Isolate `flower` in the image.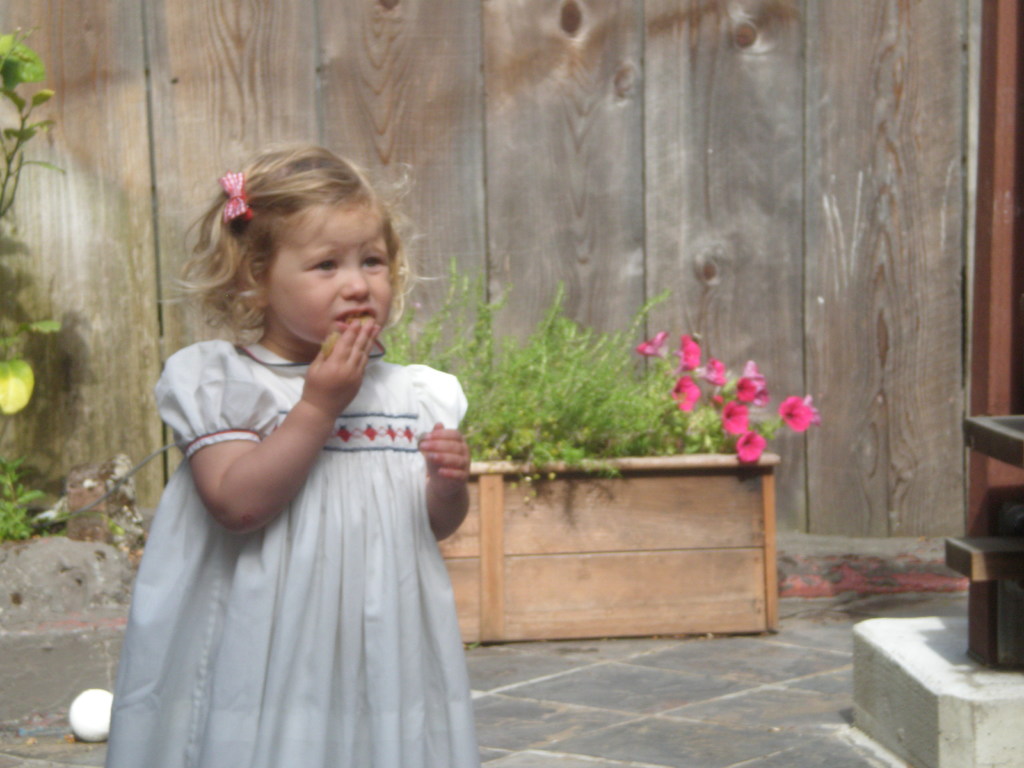
Isolated region: 702, 358, 731, 386.
